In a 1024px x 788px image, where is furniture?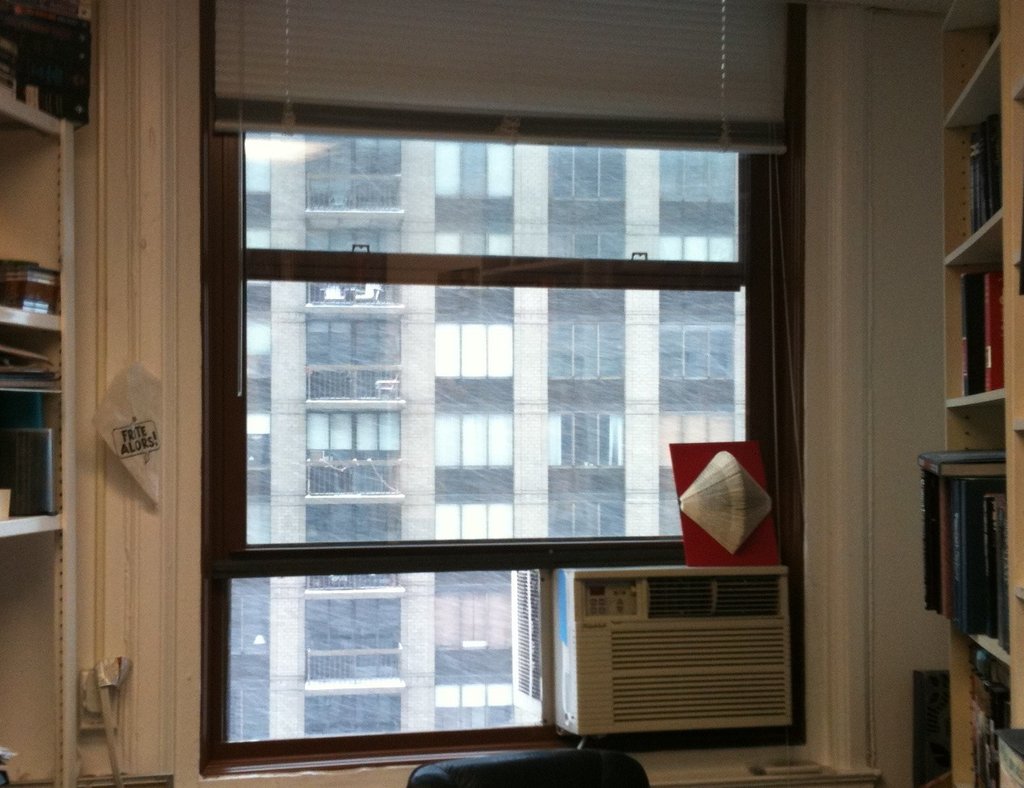
x1=1 y1=86 x2=75 y2=787.
